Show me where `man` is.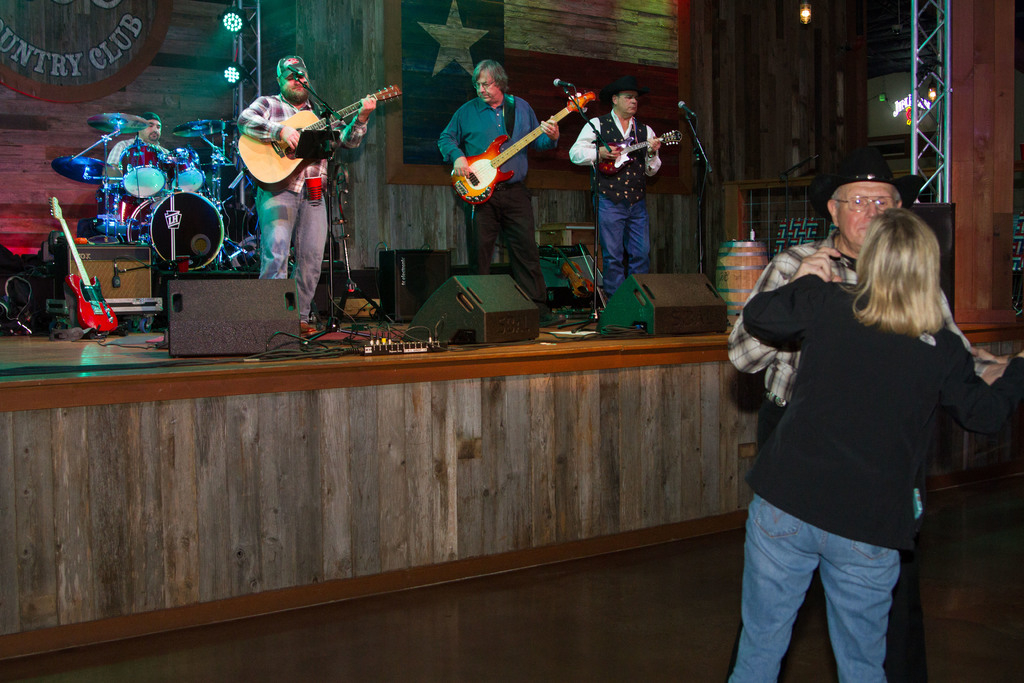
`man` is at 437 62 563 329.
